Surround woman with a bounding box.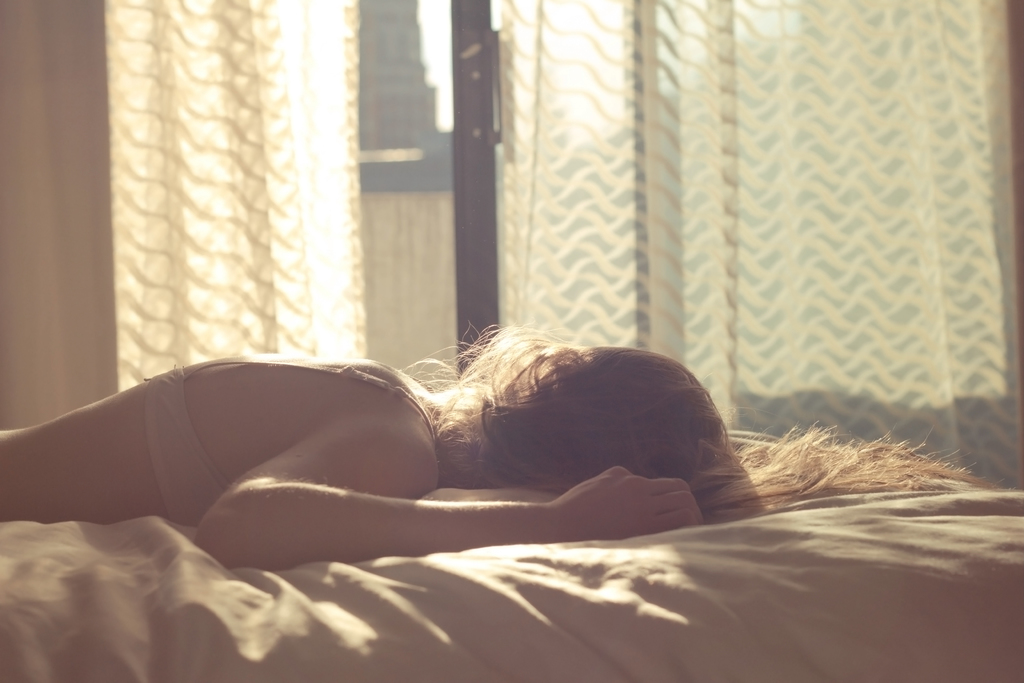
0, 321, 986, 568.
